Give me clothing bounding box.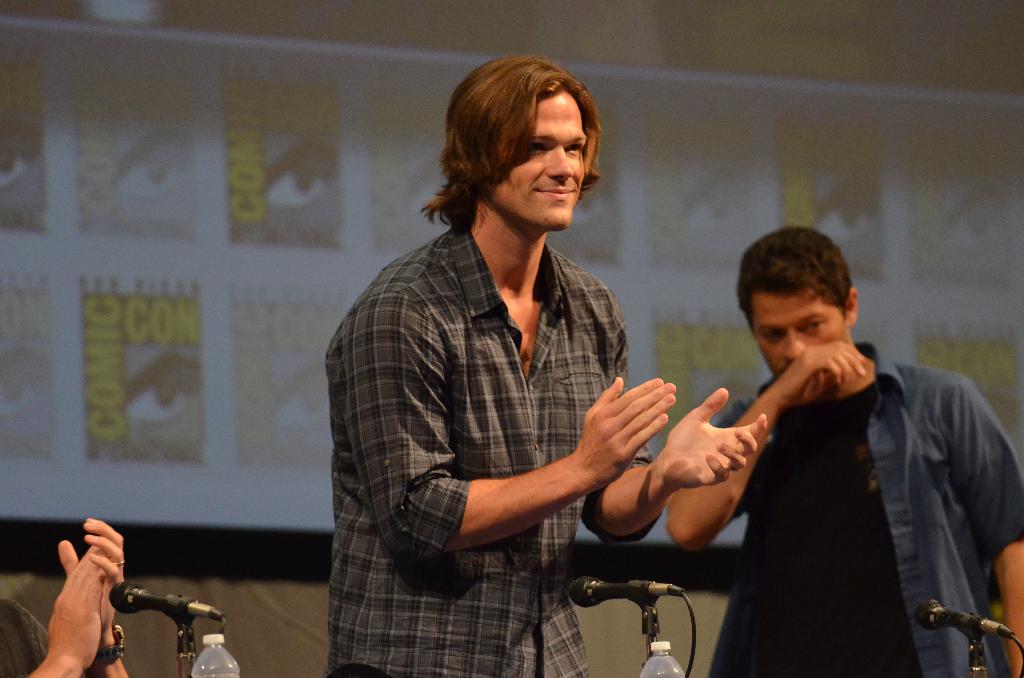
pyautogui.locateOnScreen(0, 599, 90, 677).
